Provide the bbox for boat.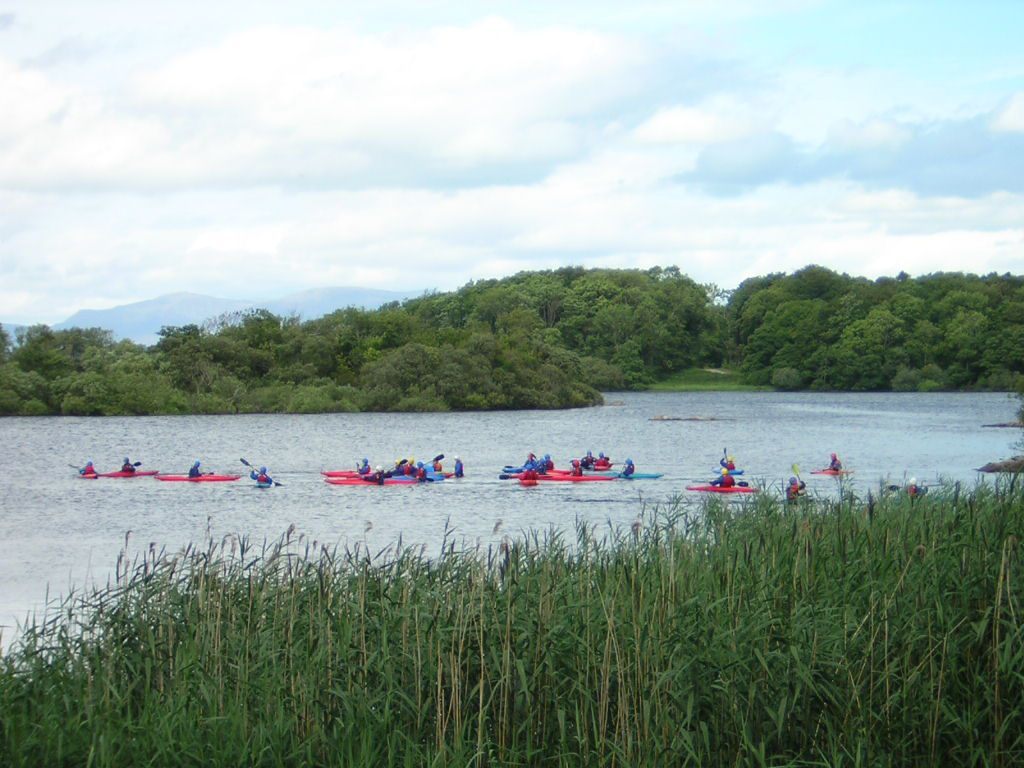
box=[155, 467, 244, 481].
